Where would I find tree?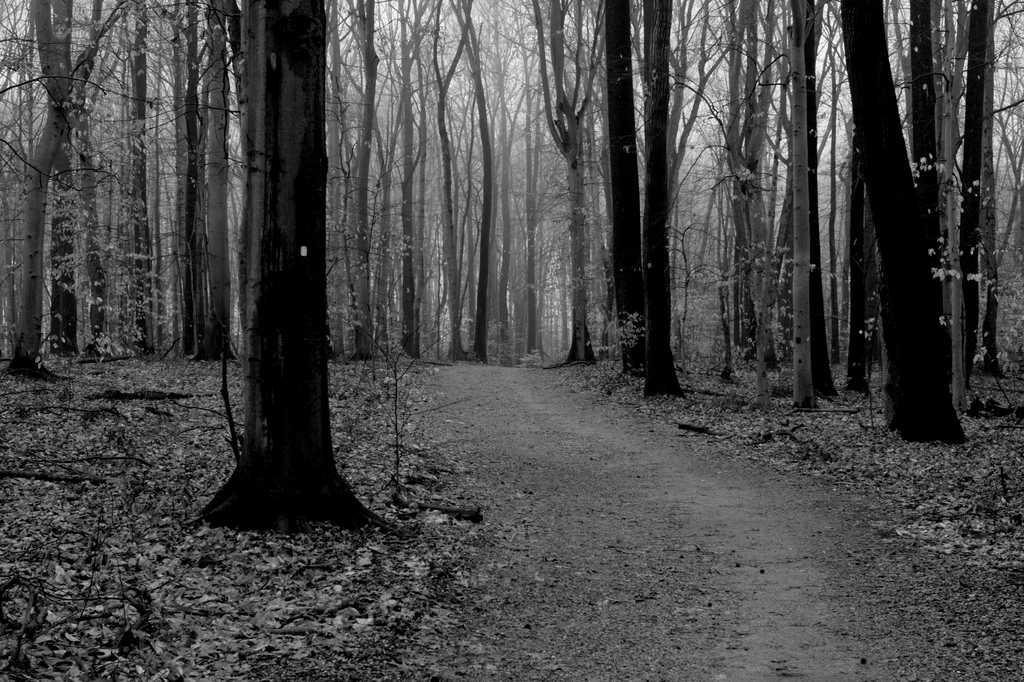
At left=604, top=0, right=652, bottom=381.
